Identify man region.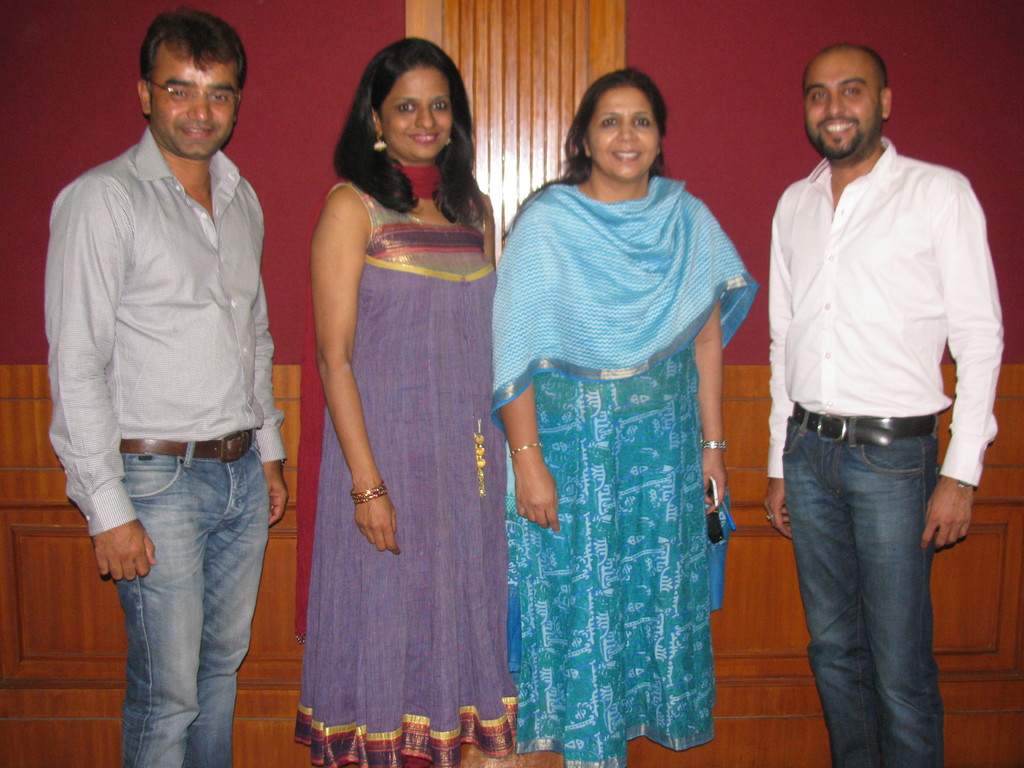
Region: [left=43, top=5, right=291, bottom=767].
